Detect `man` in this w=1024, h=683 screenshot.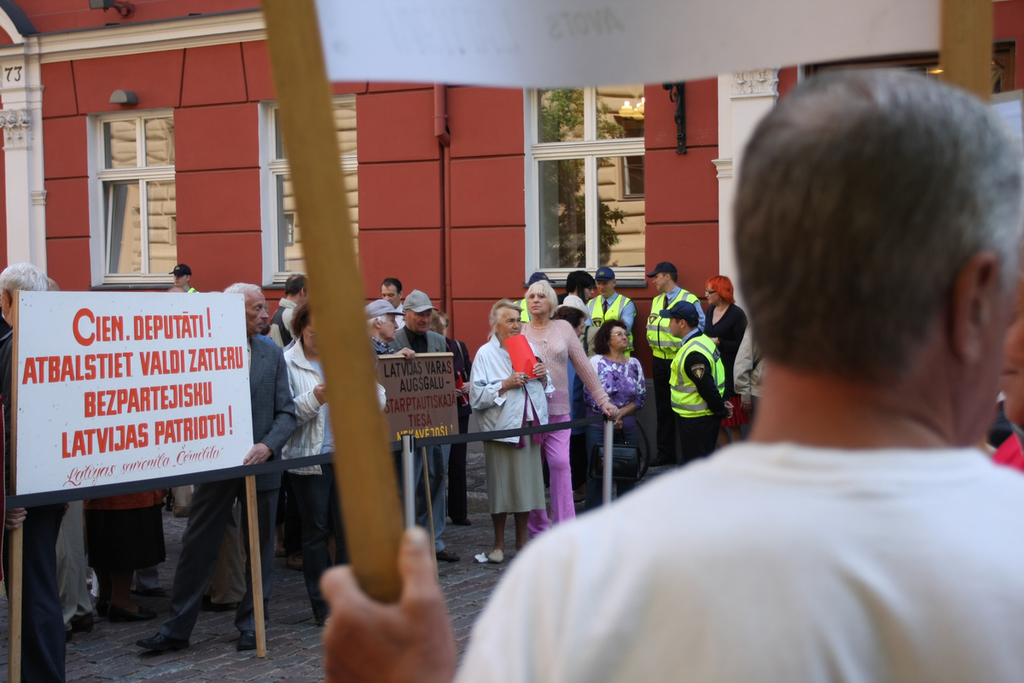
Detection: bbox=(377, 274, 409, 325).
